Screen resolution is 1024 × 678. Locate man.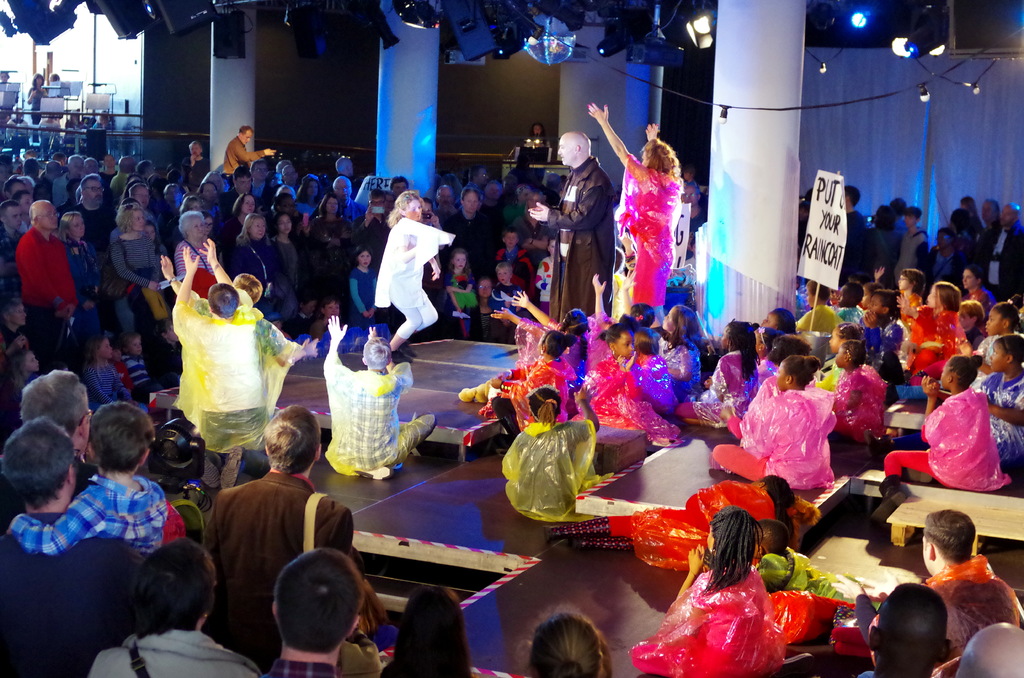
detection(0, 181, 27, 202).
